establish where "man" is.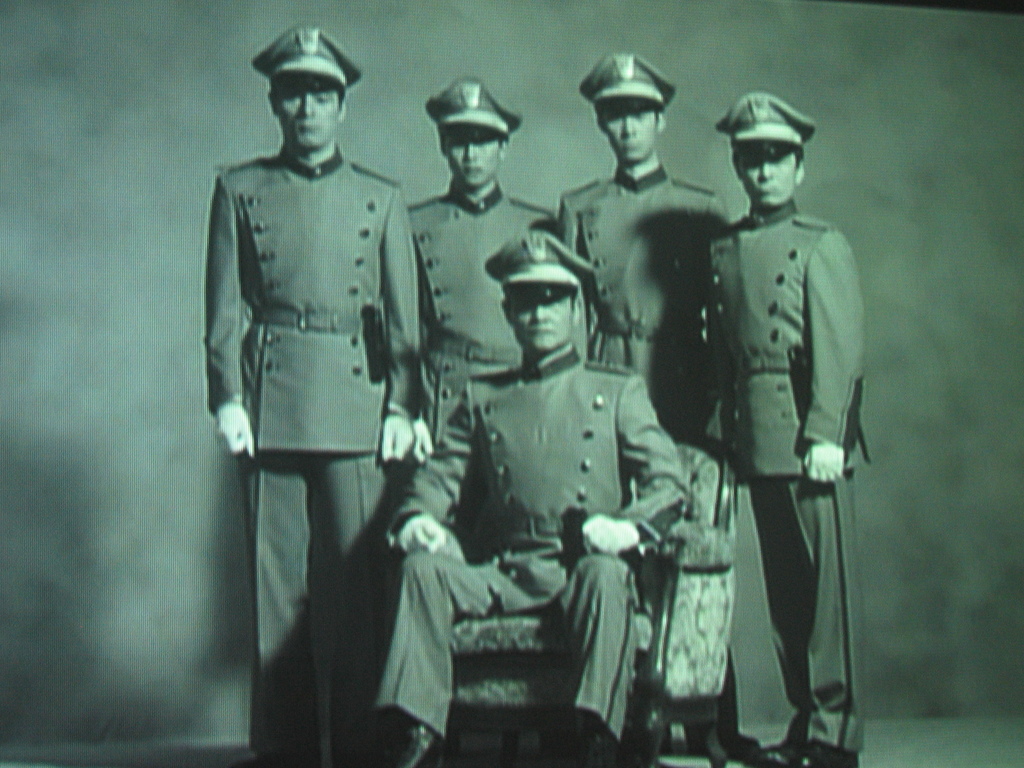
Established at (x1=196, y1=19, x2=416, y2=644).
